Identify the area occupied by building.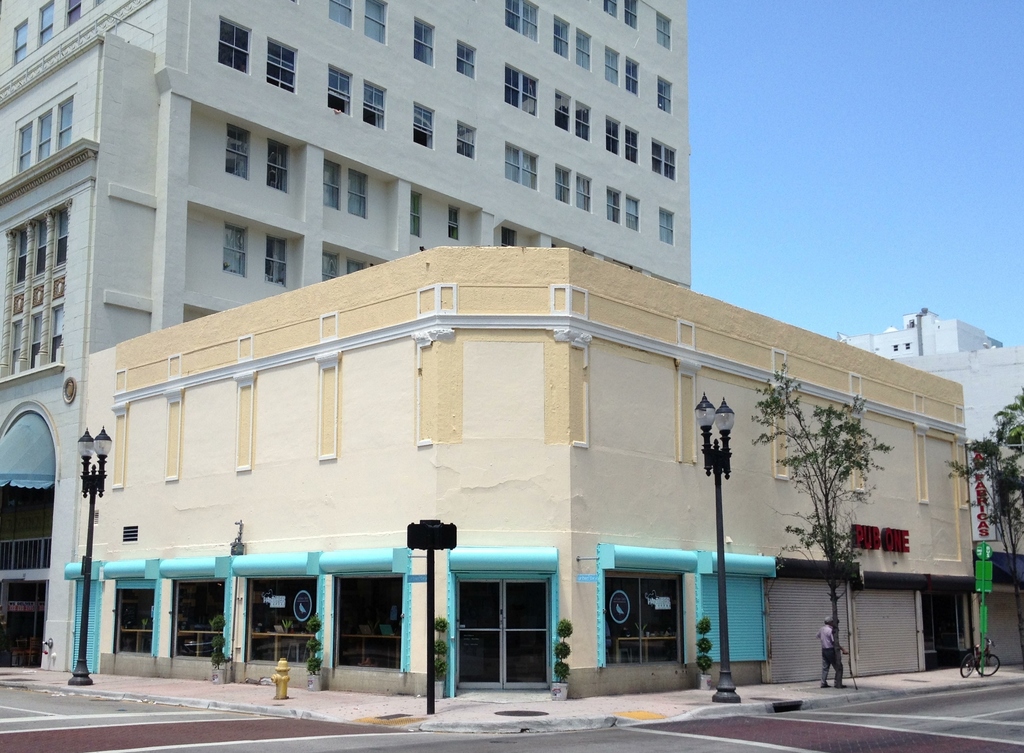
Area: [60, 245, 977, 699].
